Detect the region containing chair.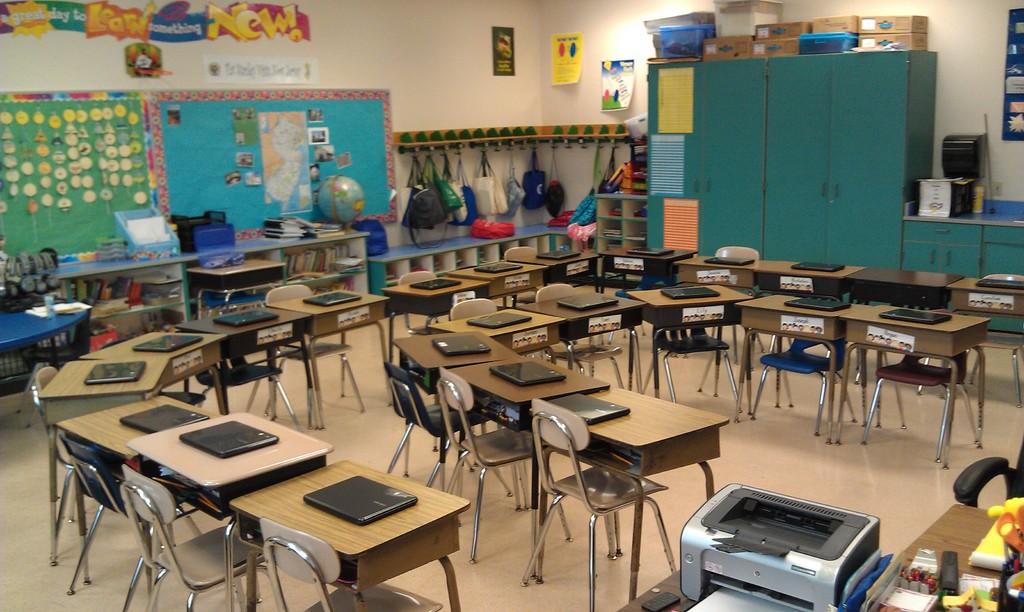
rect(644, 279, 745, 410).
